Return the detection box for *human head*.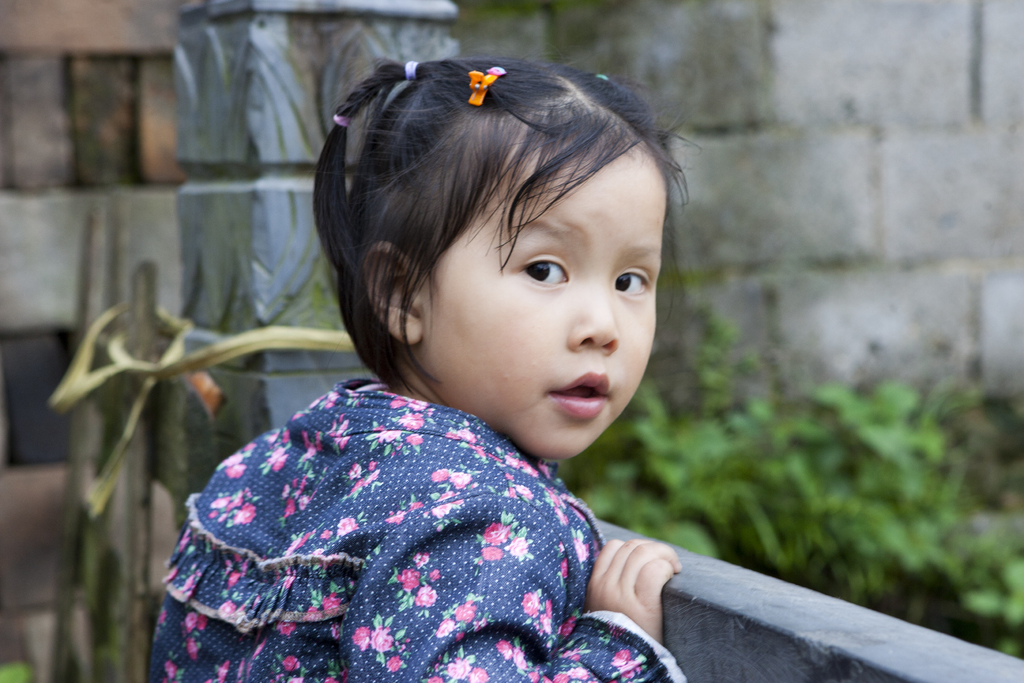
box(320, 44, 668, 443).
